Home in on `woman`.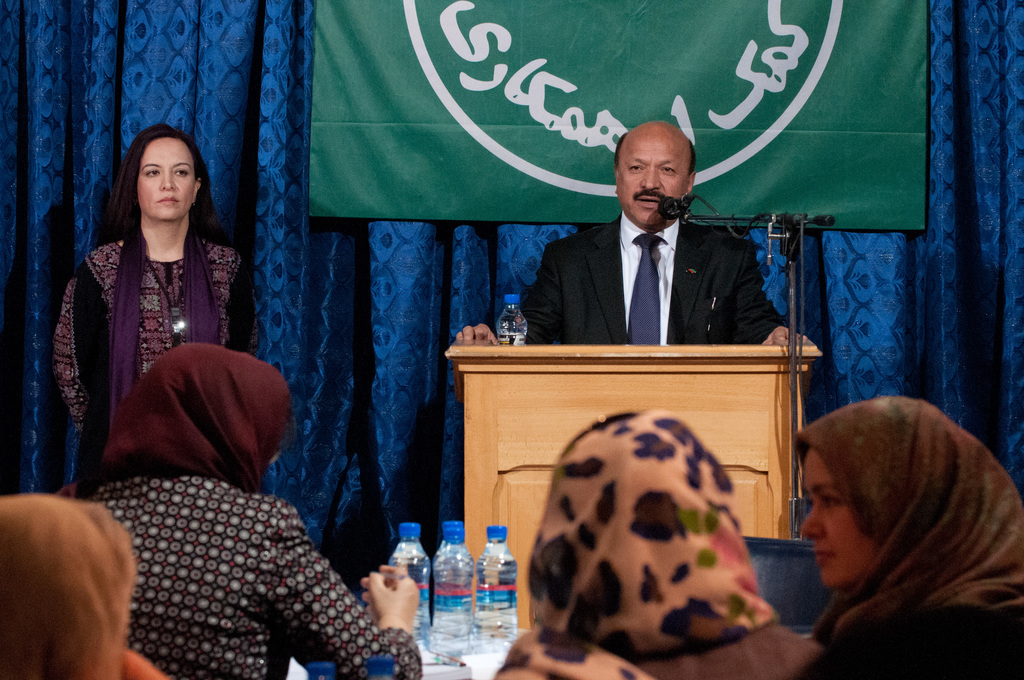
Homed in at BBox(794, 396, 1023, 679).
